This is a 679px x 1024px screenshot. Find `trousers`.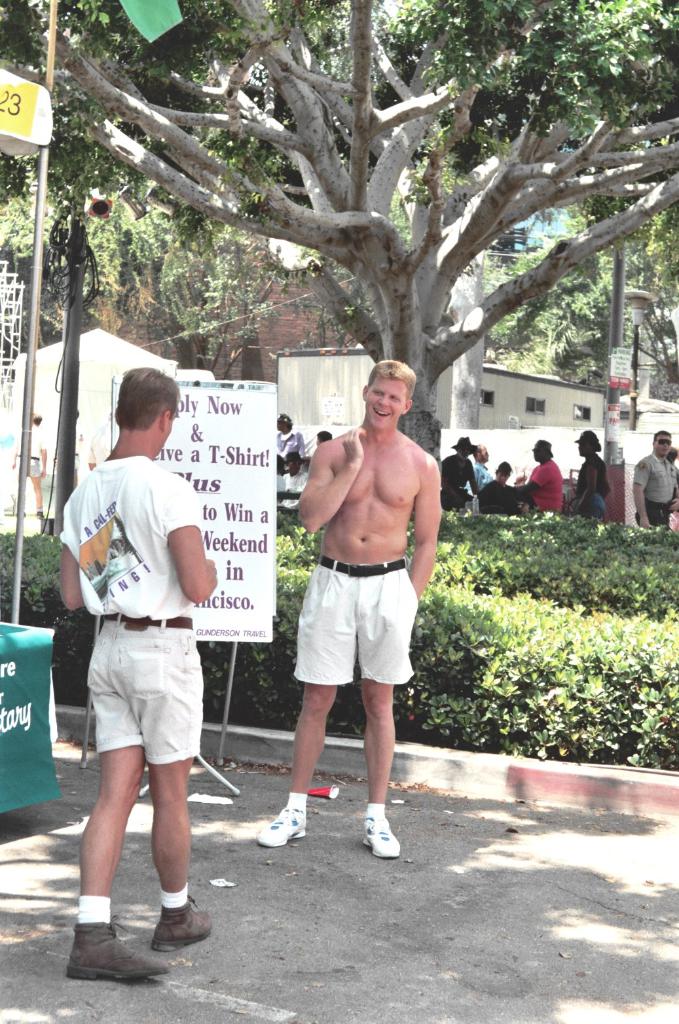
Bounding box: box(634, 497, 672, 523).
